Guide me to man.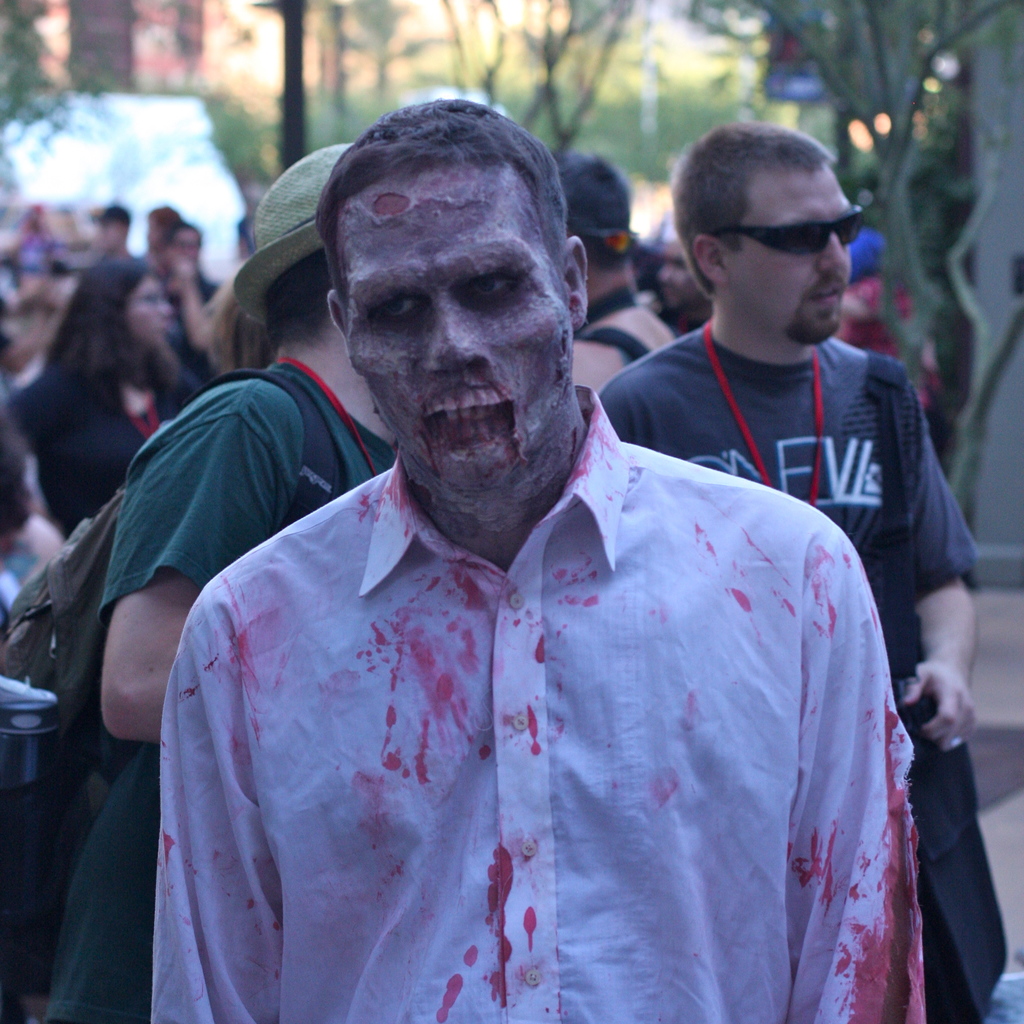
Guidance: bbox=(145, 97, 959, 1023).
